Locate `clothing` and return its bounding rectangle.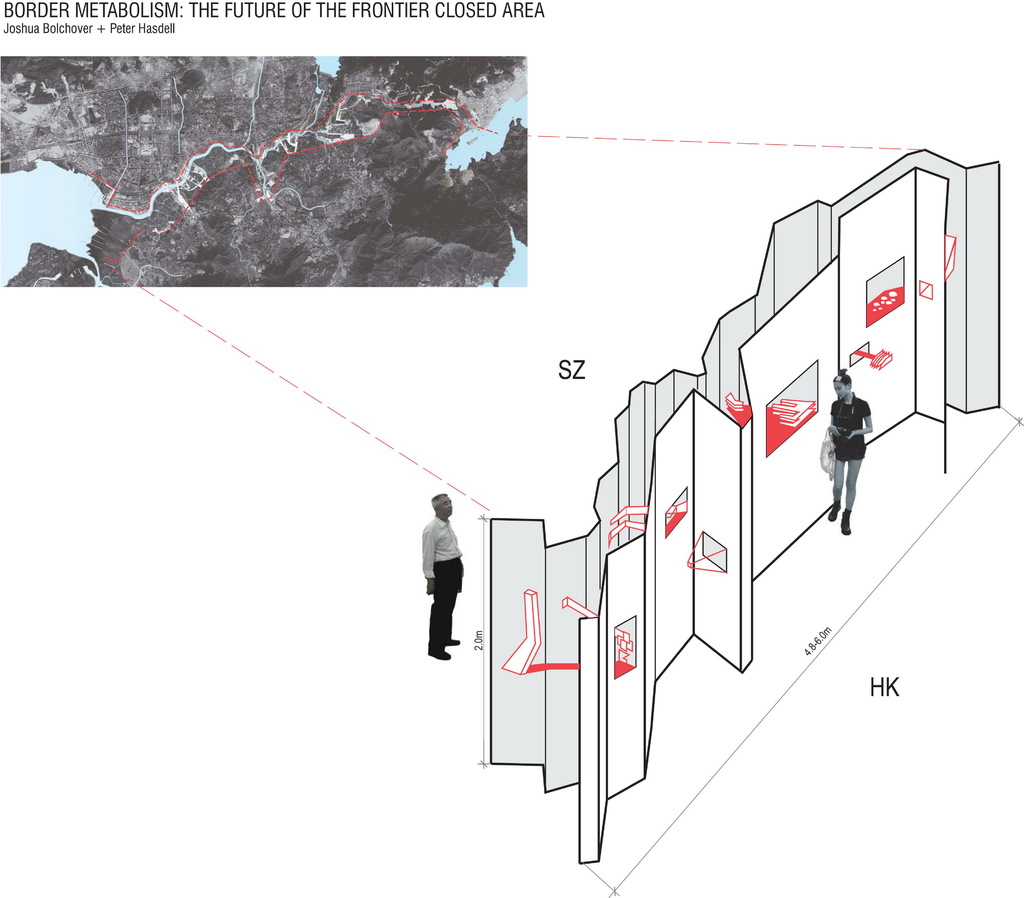
BBox(828, 389, 868, 461).
